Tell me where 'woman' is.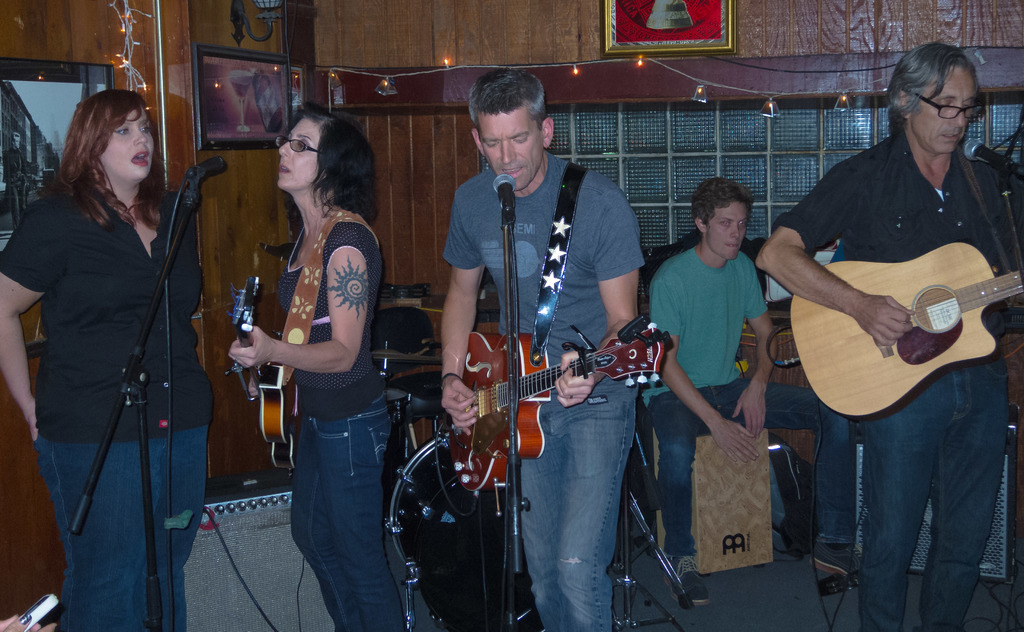
'woman' is at 0 91 214 631.
